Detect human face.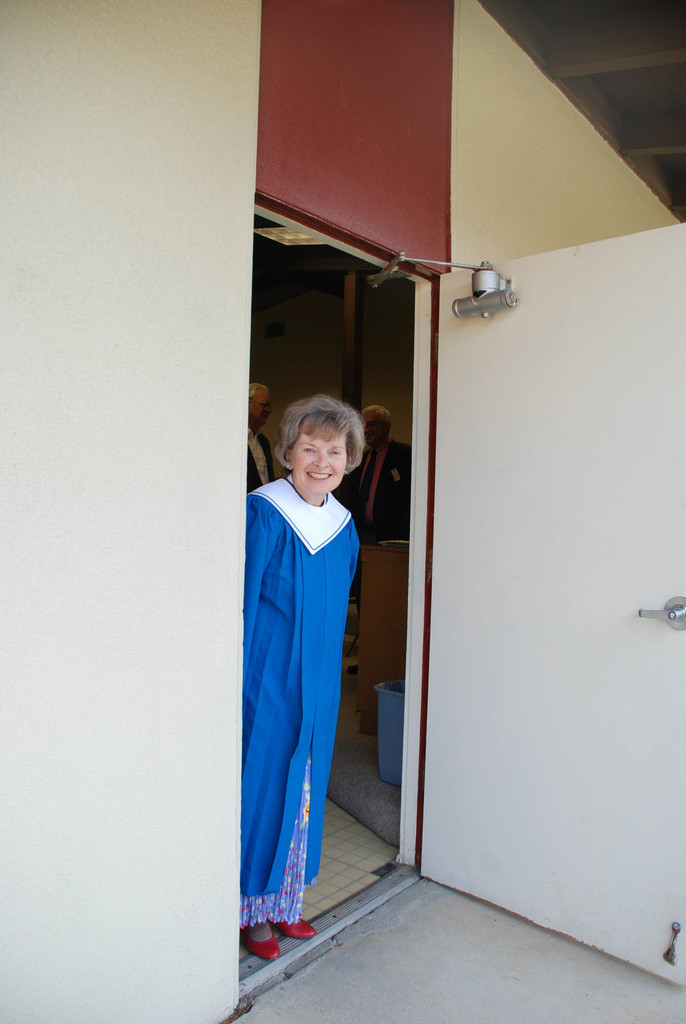
Detected at rect(252, 393, 271, 426).
